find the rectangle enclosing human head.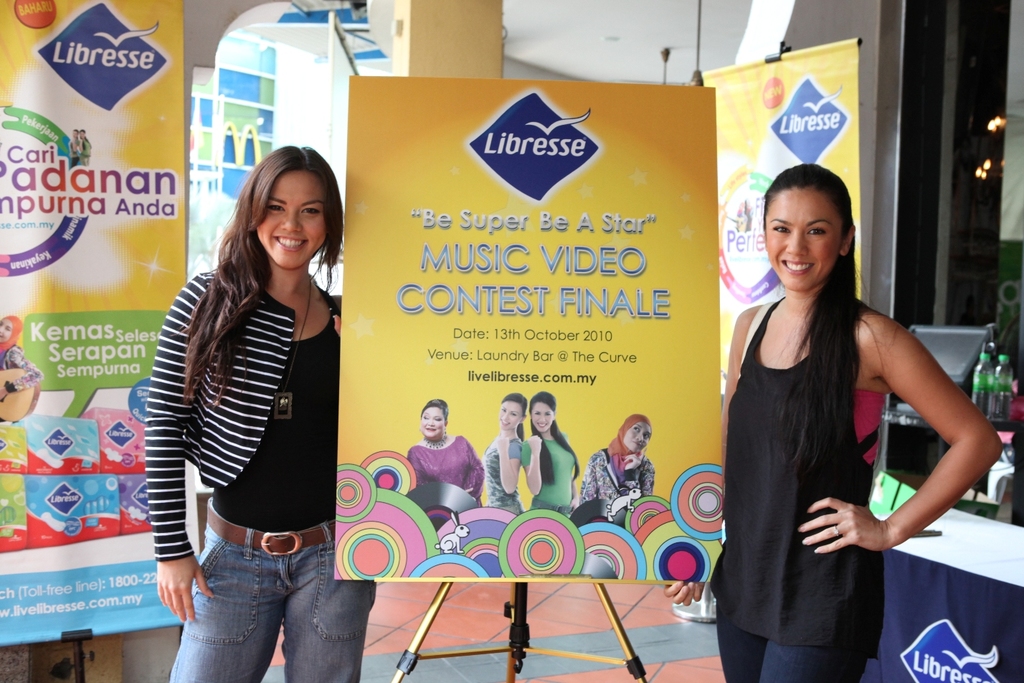
[left=0, top=312, right=24, bottom=347].
